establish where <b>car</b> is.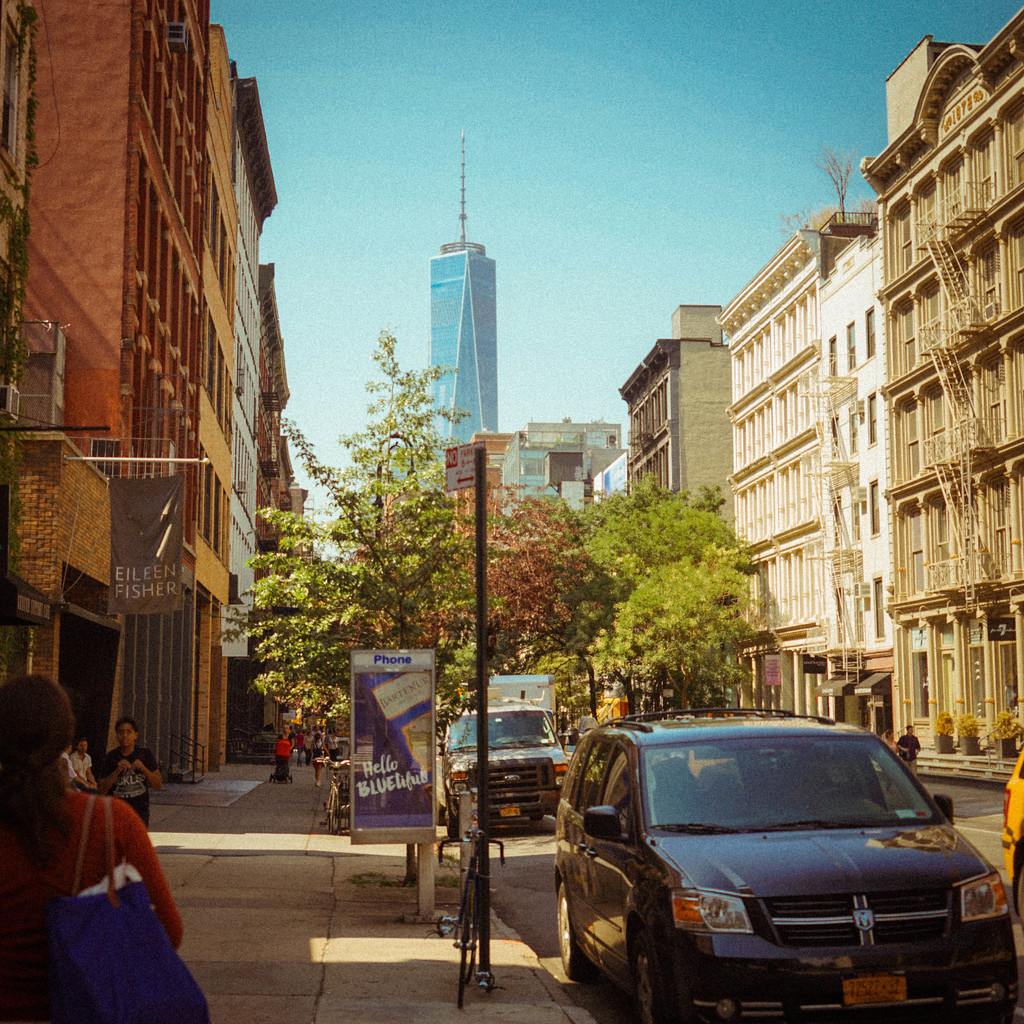
Established at <region>555, 726, 1014, 1008</region>.
